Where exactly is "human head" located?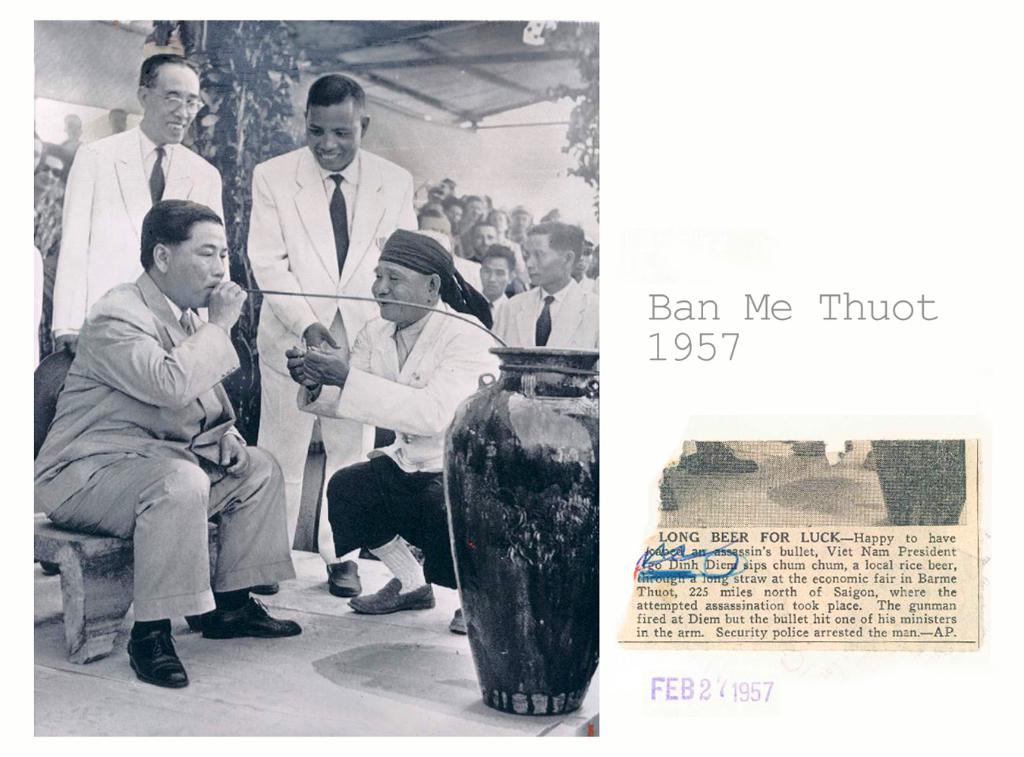
Its bounding box is detection(355, 228, 450, 320).
